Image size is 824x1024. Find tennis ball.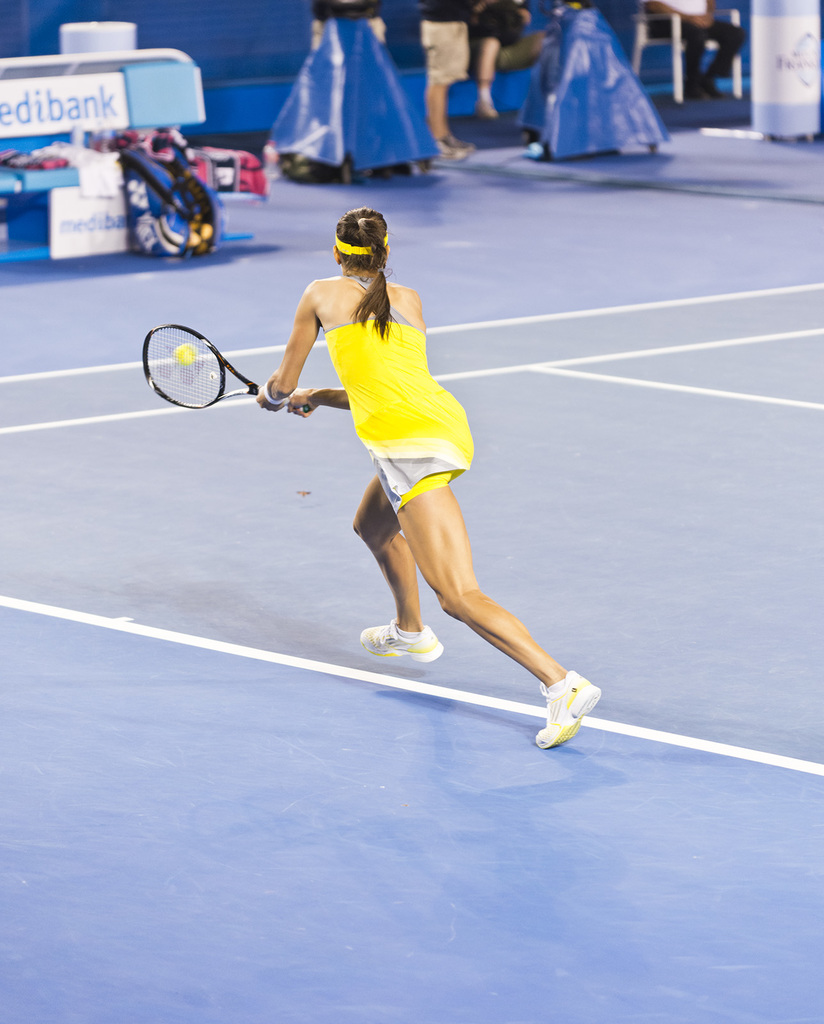
crop(173, 342, 196, 362).
